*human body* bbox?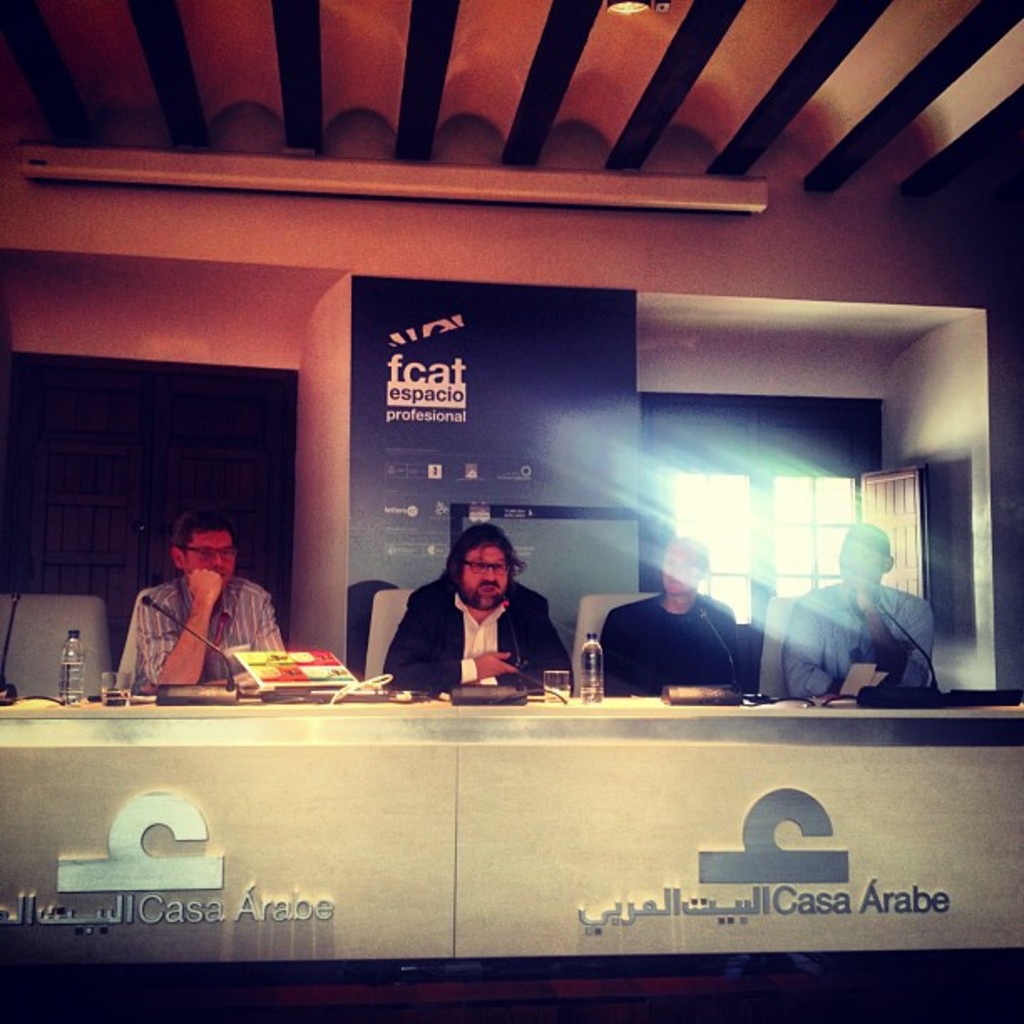
[x1=105, y1=514, x2=281, y2=708]
